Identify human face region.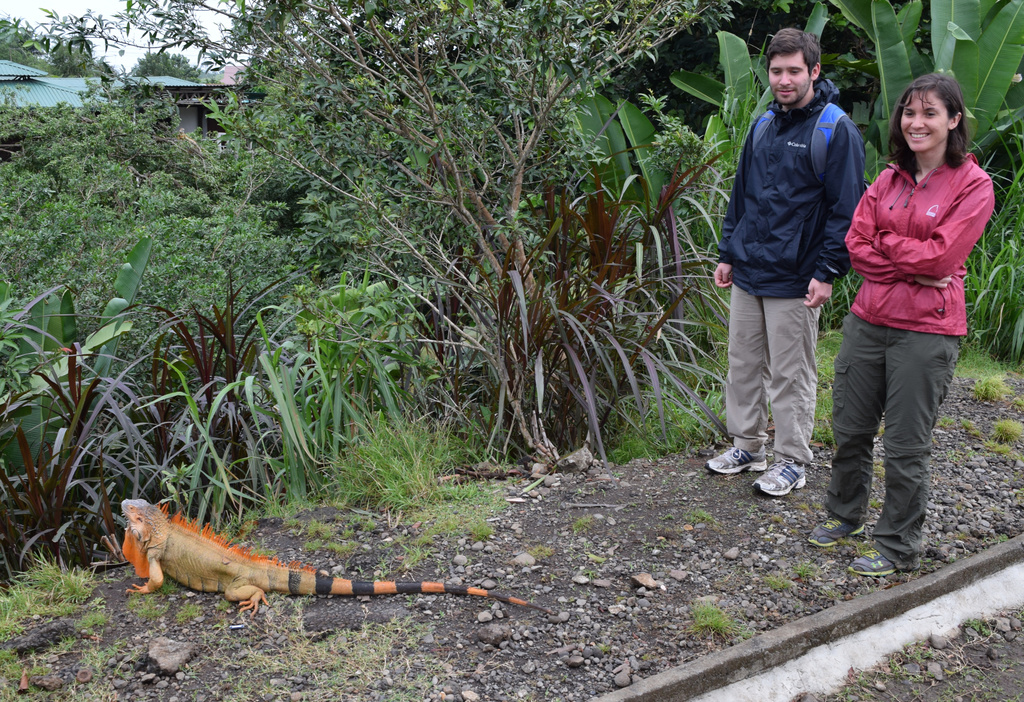
Region: detection(765, 54, 809, 106).
